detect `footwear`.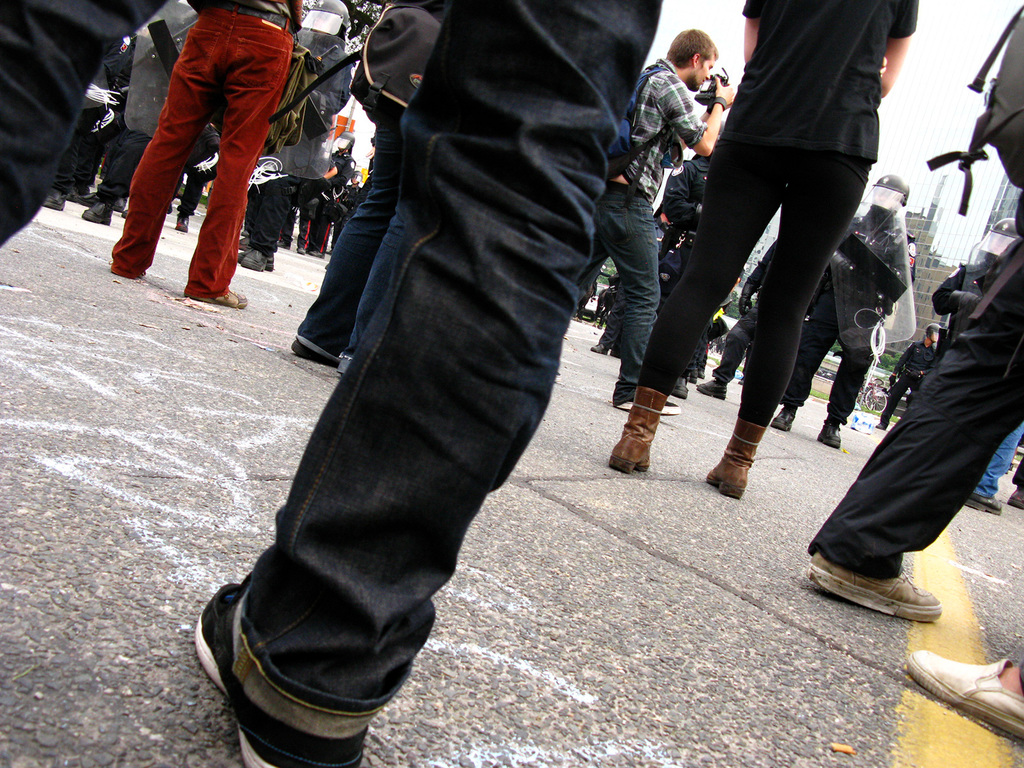
Detected at region(776, 401, 792, 431).
